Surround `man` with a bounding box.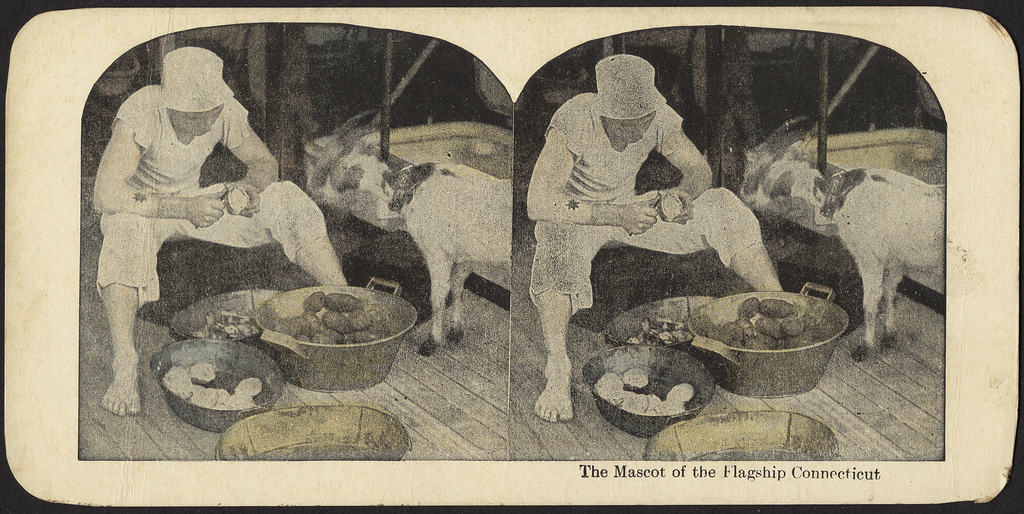
box=[88, 88, 317, 312].
